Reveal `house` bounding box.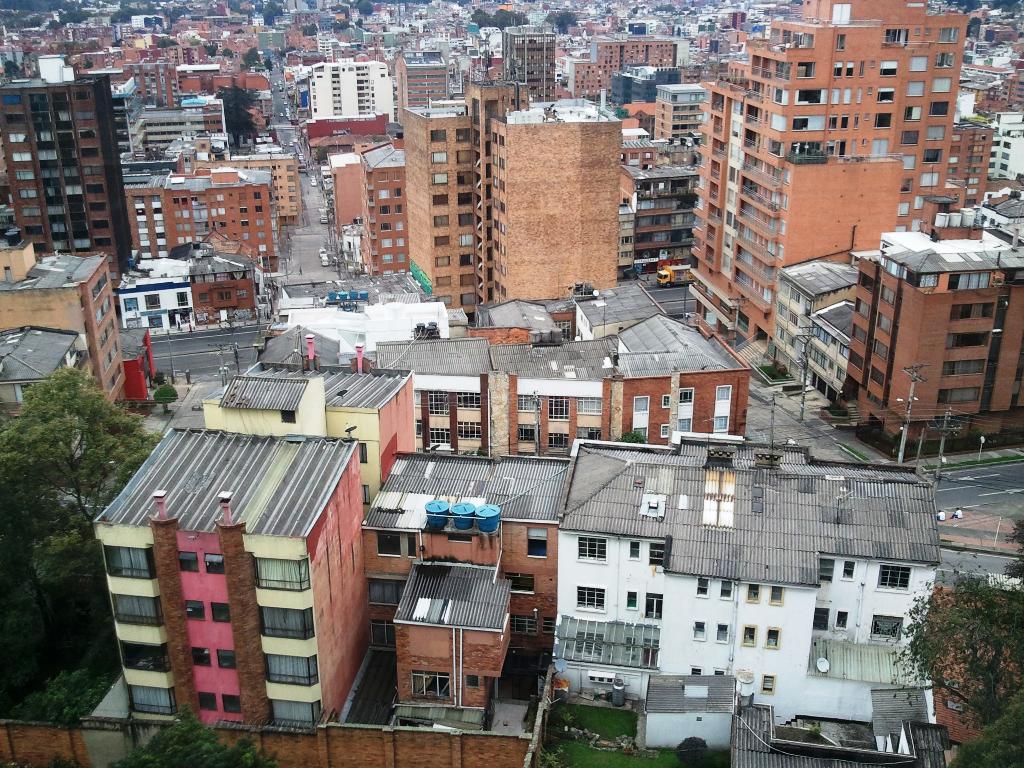
Revealed: bbox=[90, 331, 412, 733].
